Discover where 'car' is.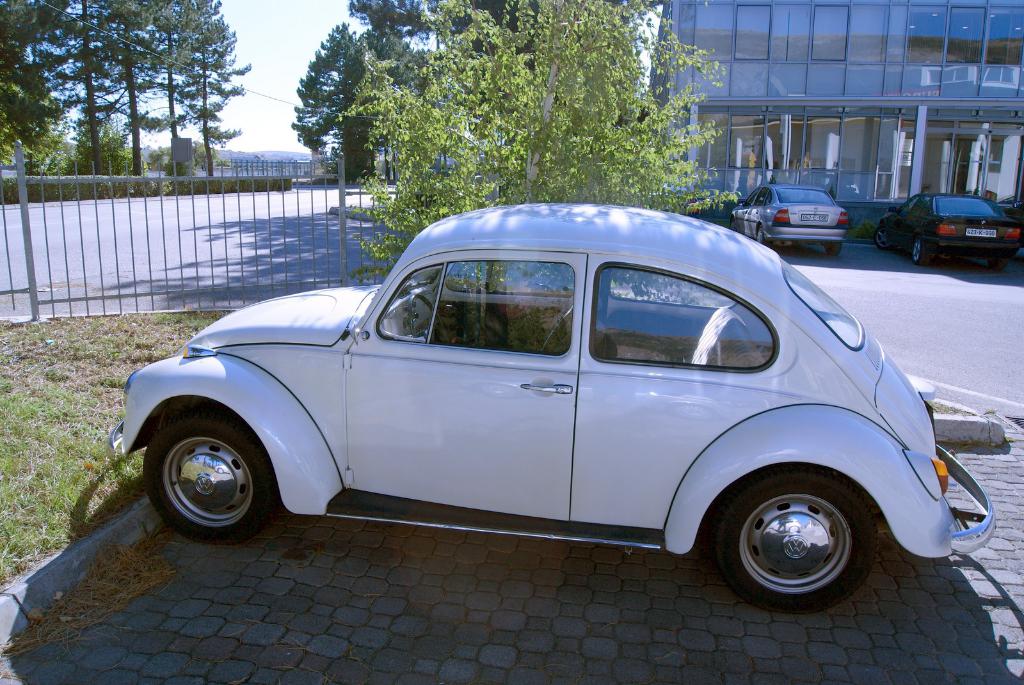
Discovered at l=106, t=198, r=1002, b=615.
